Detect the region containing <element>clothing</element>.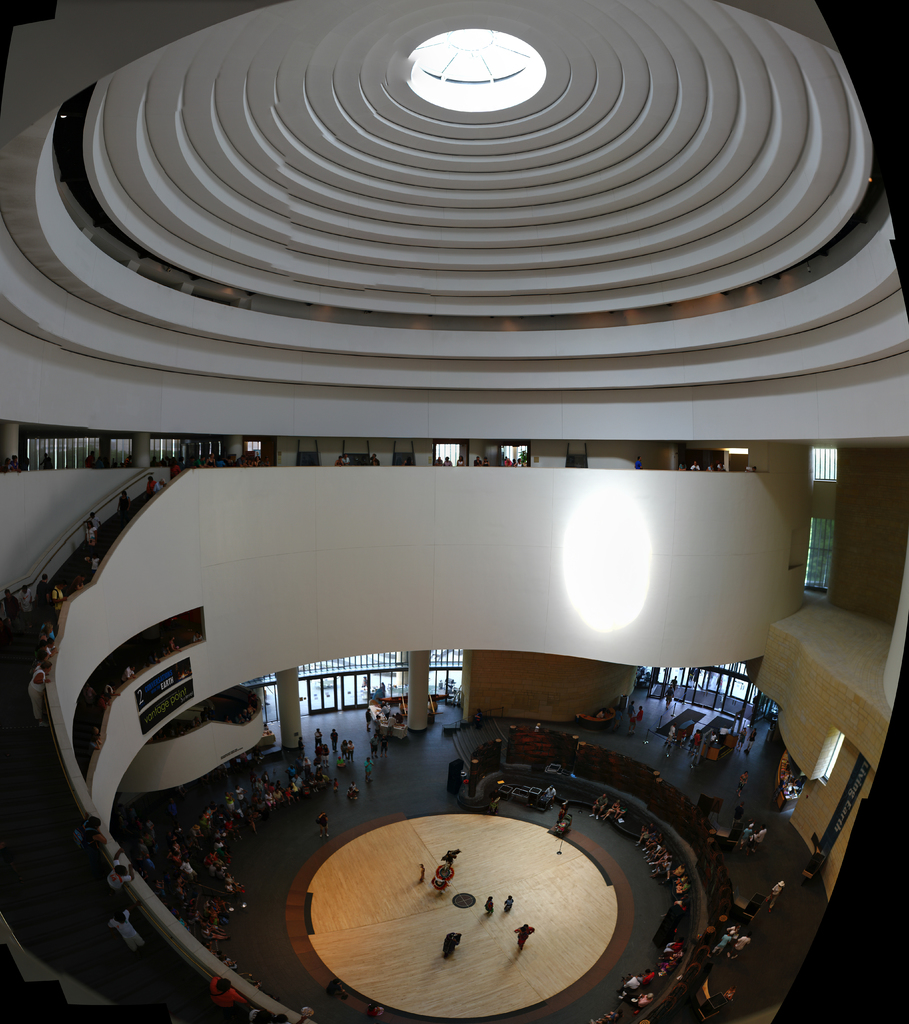
box(719, 728, 727, 742).
